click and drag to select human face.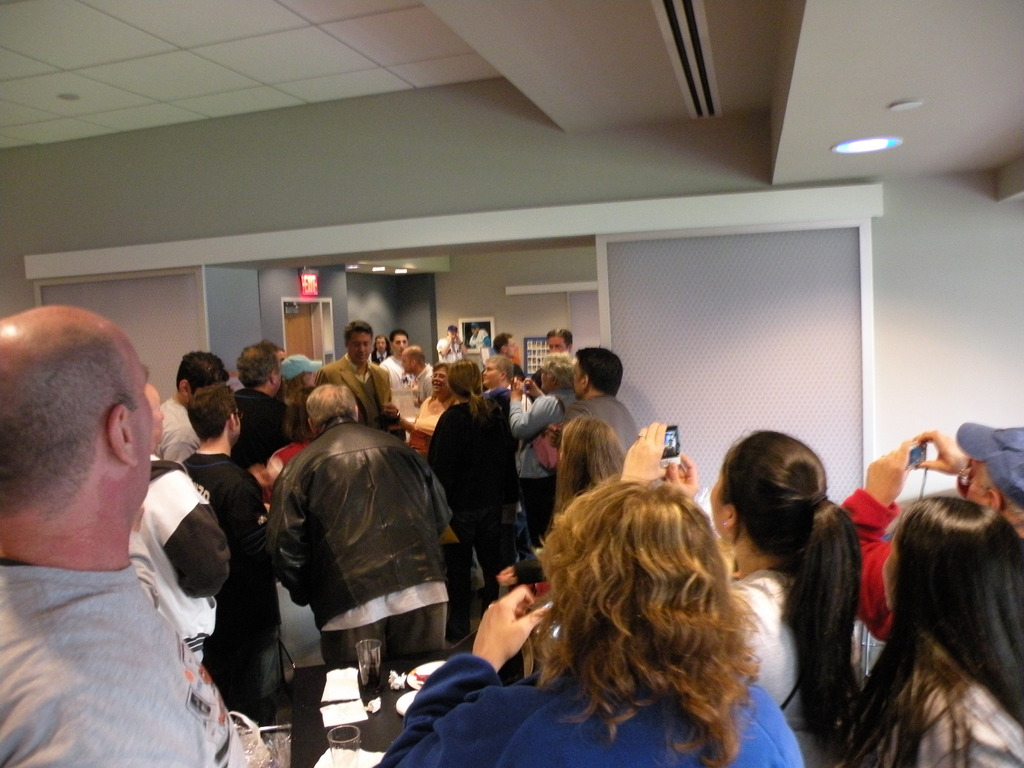
Selection: (480, 362, 500, 385).
